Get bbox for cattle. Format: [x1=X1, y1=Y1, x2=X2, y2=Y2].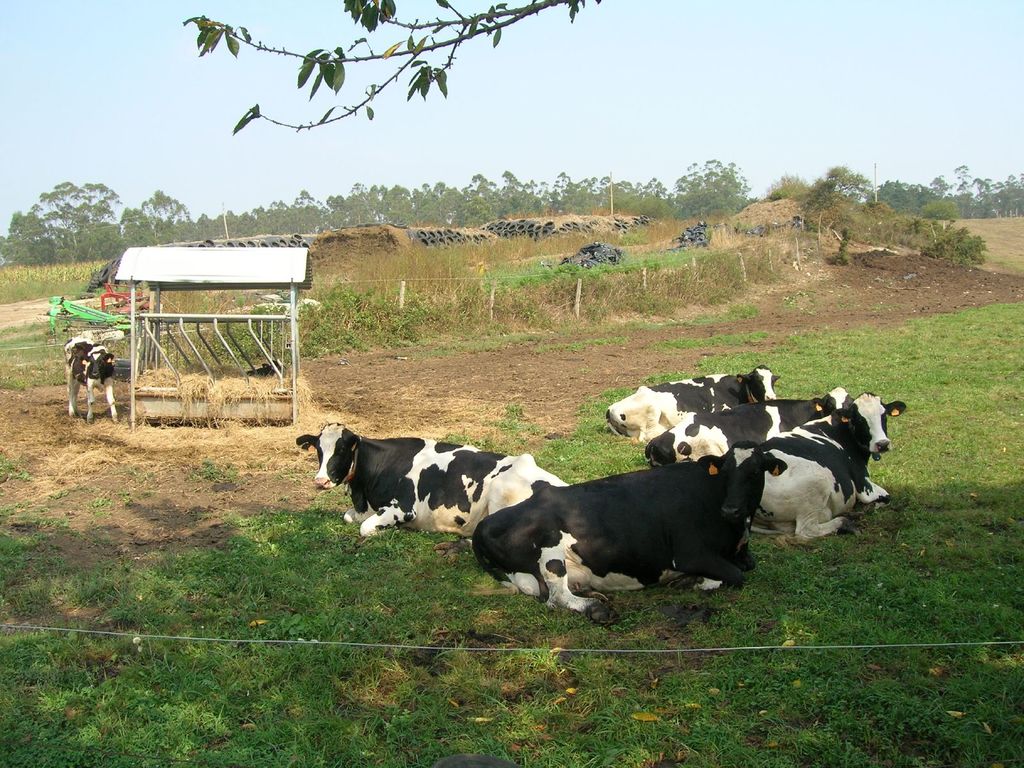
[x1=646, y1=388, x2=850, y2=468].
